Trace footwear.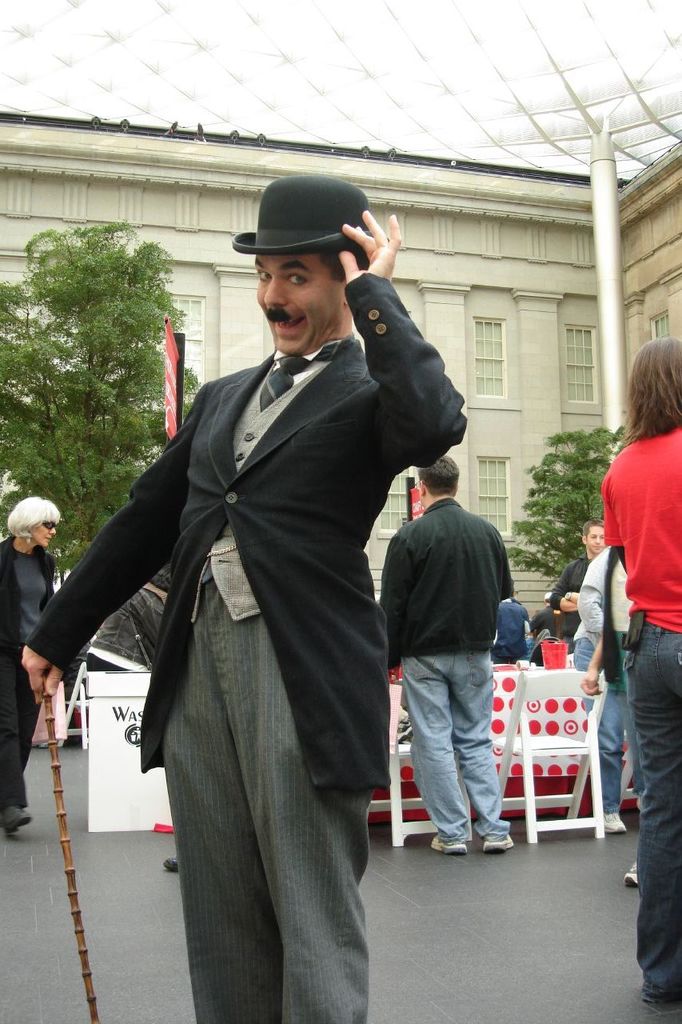
Traced to (162,856,179,870).
